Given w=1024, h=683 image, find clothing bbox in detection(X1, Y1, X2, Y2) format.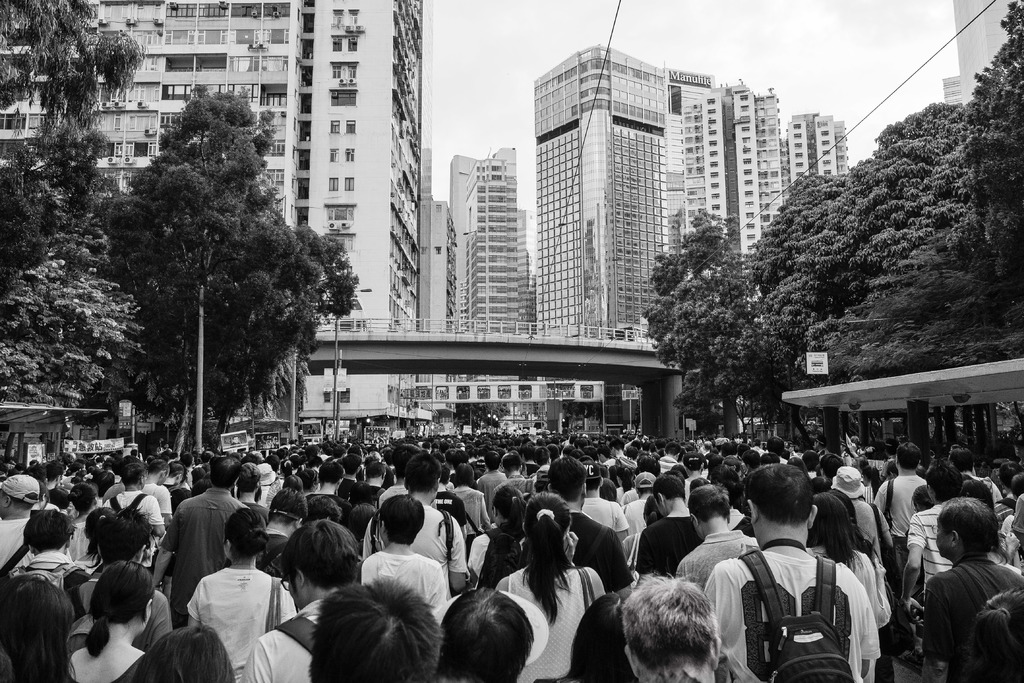
detection(156, 486, 246, 627).
